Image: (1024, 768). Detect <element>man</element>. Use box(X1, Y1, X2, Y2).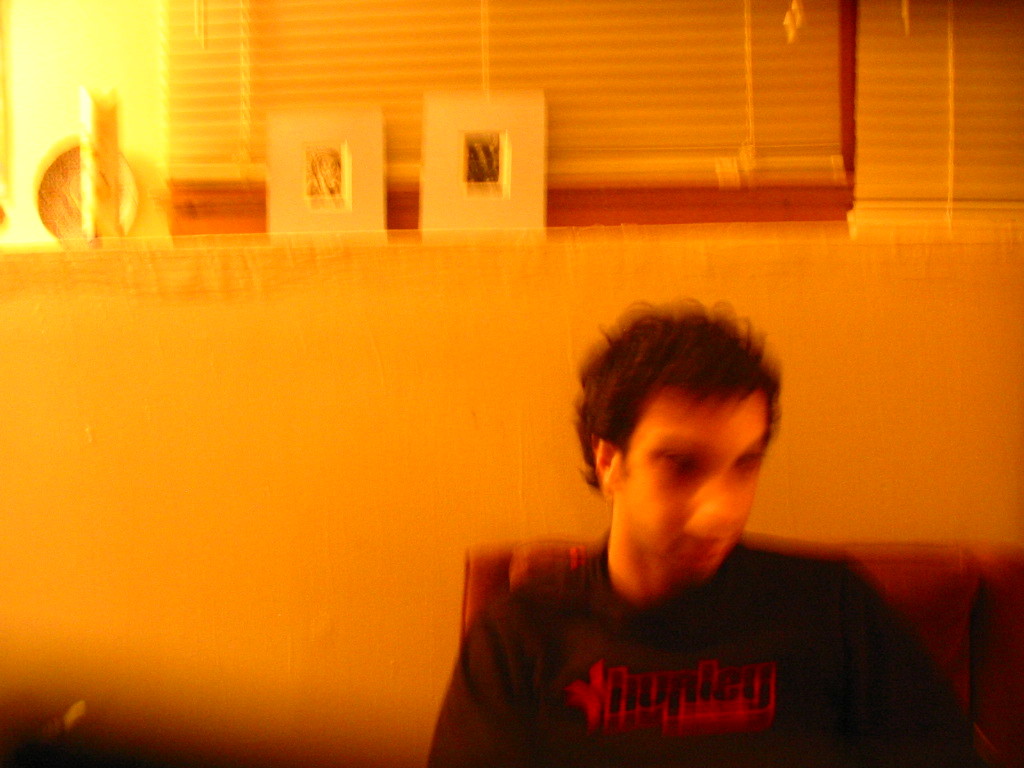
box(421, 310, 911, 753).
